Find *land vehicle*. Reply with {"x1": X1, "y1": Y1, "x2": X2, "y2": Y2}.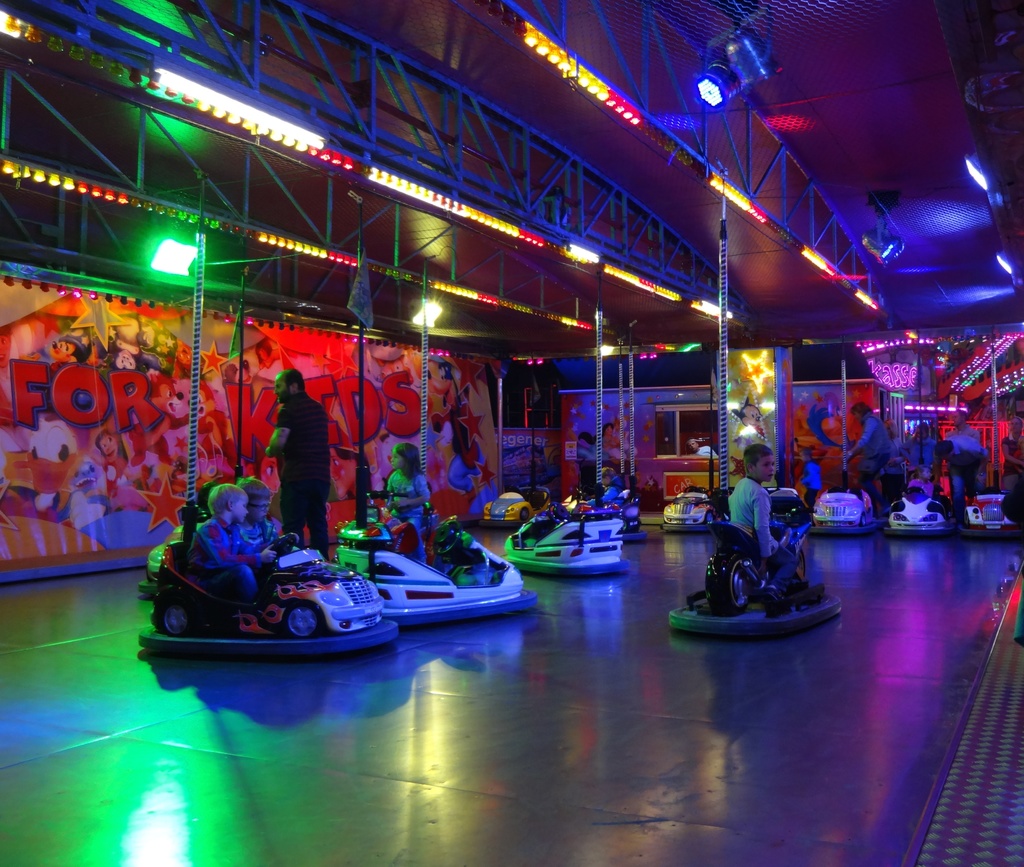
{"x1": 888, "y1": 492, "x2": 945, "y2": 537}.
